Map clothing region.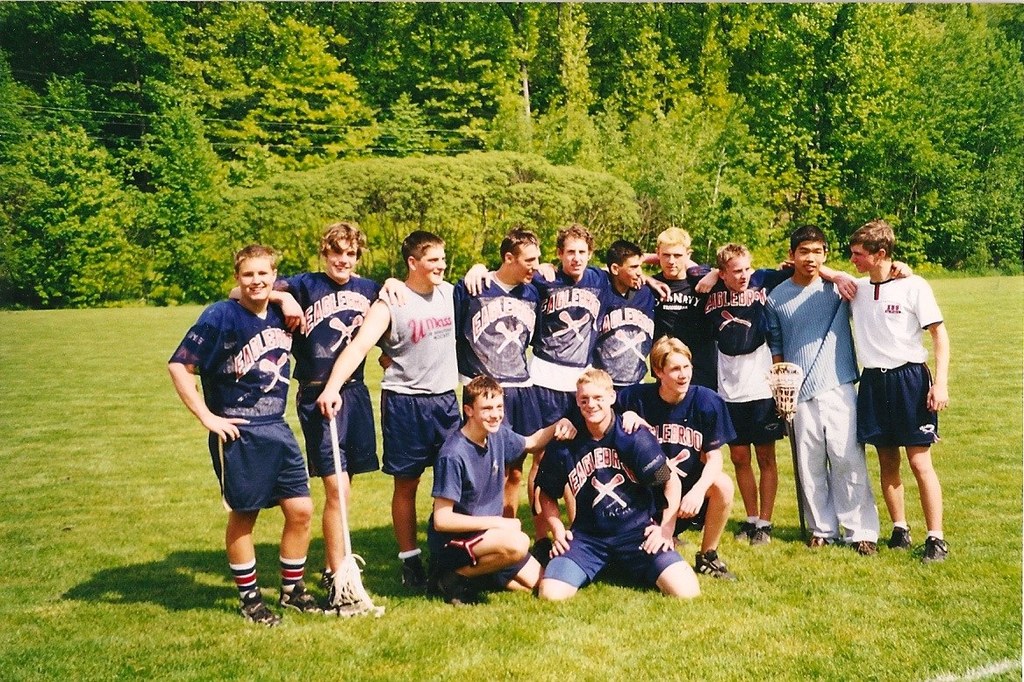
Mapped to 169 296 309 517.
